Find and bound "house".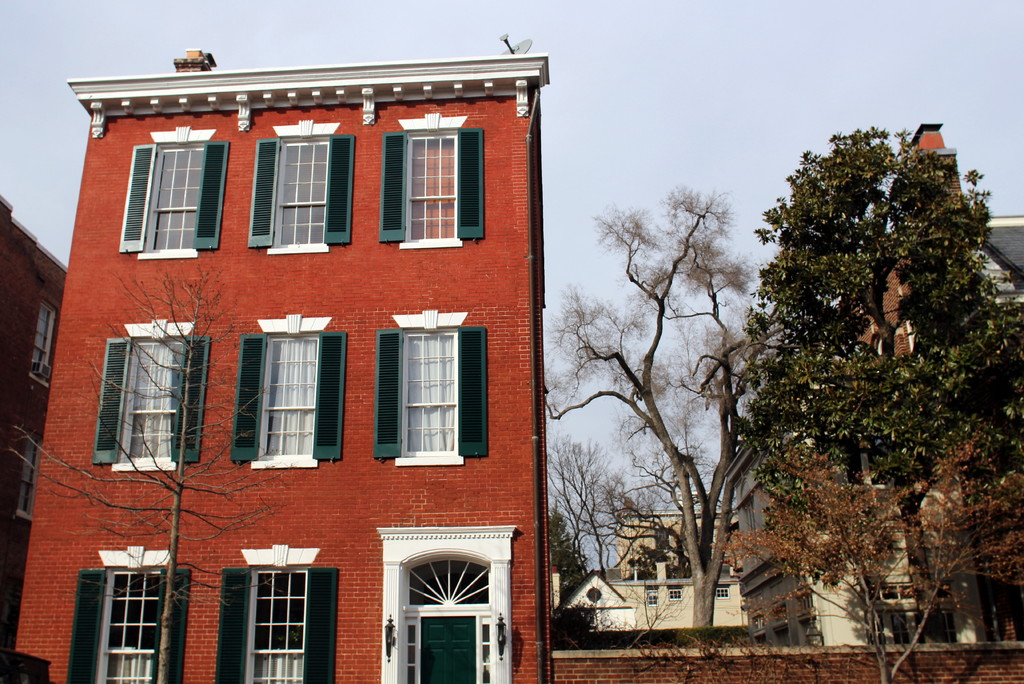
Bound: bbox=(15, 53, 552, 680).
